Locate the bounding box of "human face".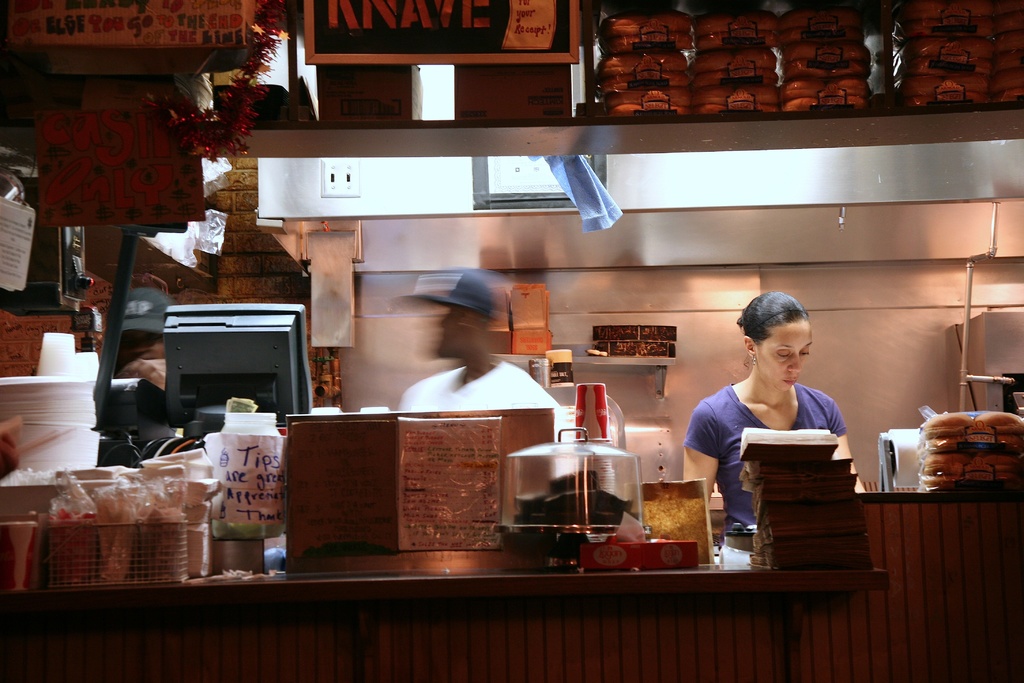
Bounding box: locate(435, 308, 476, 362).
